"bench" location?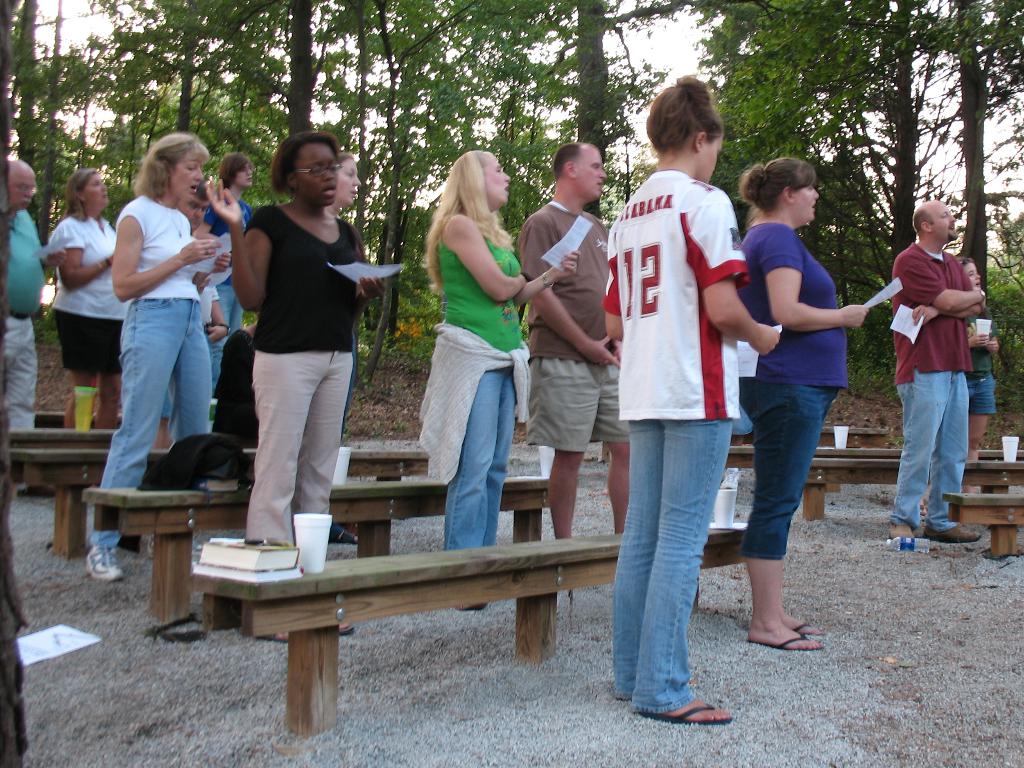
locate(730, 422, 882, 452)
